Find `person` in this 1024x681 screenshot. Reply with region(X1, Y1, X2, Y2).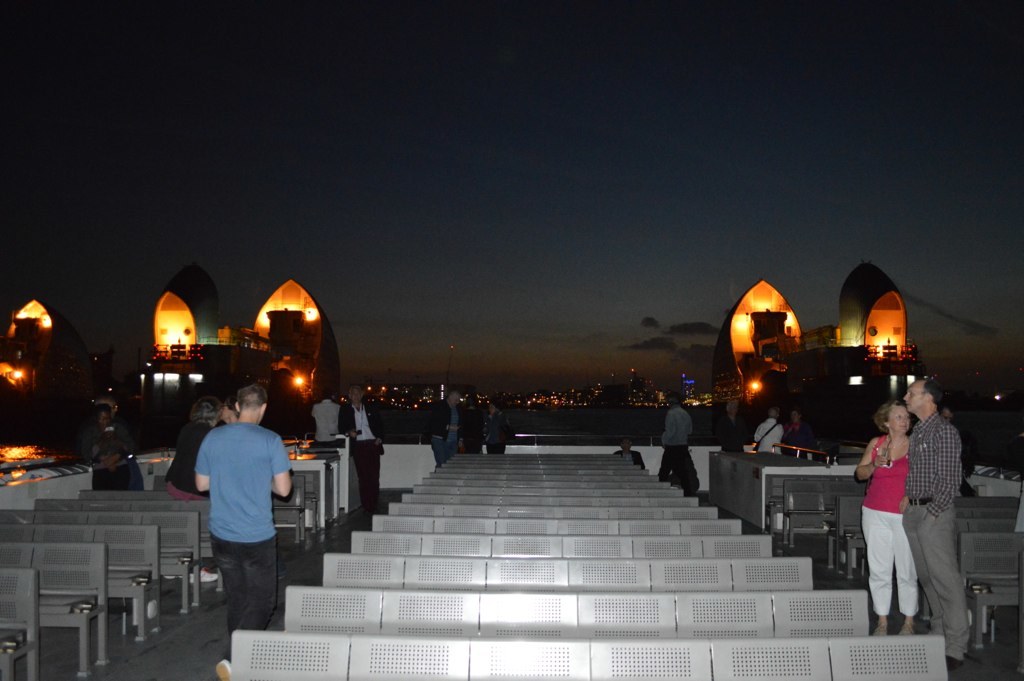
region(715, 394, 750, 454).
